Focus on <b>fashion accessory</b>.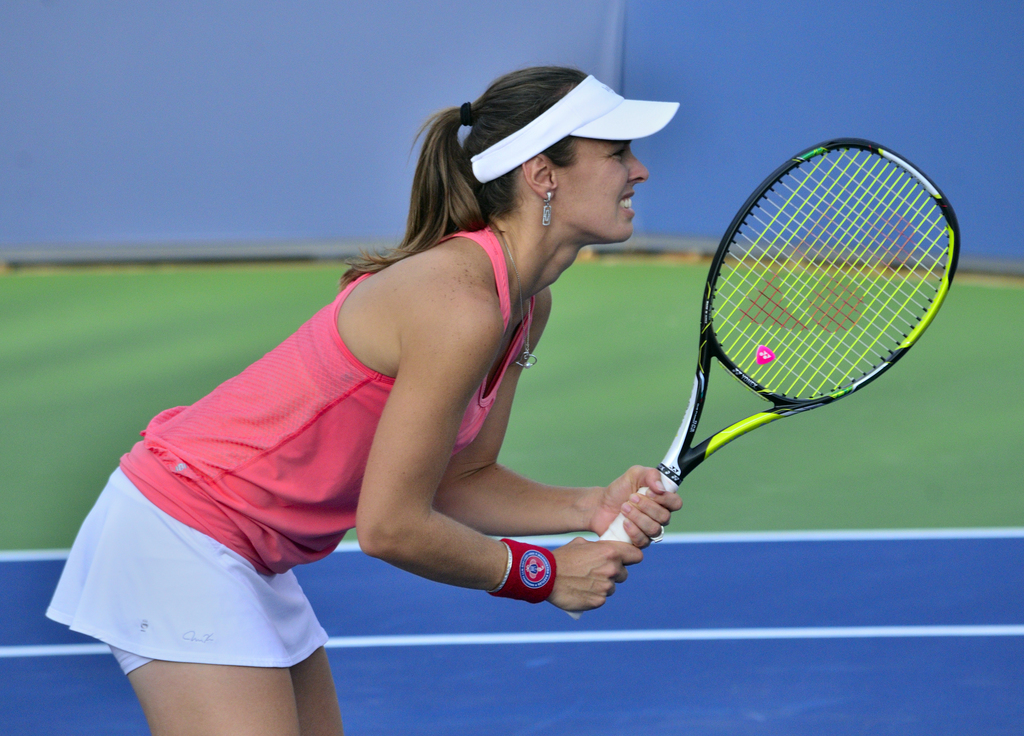
Focused at pyautogui.locateOnScreen(460, 97, 475, 124).
